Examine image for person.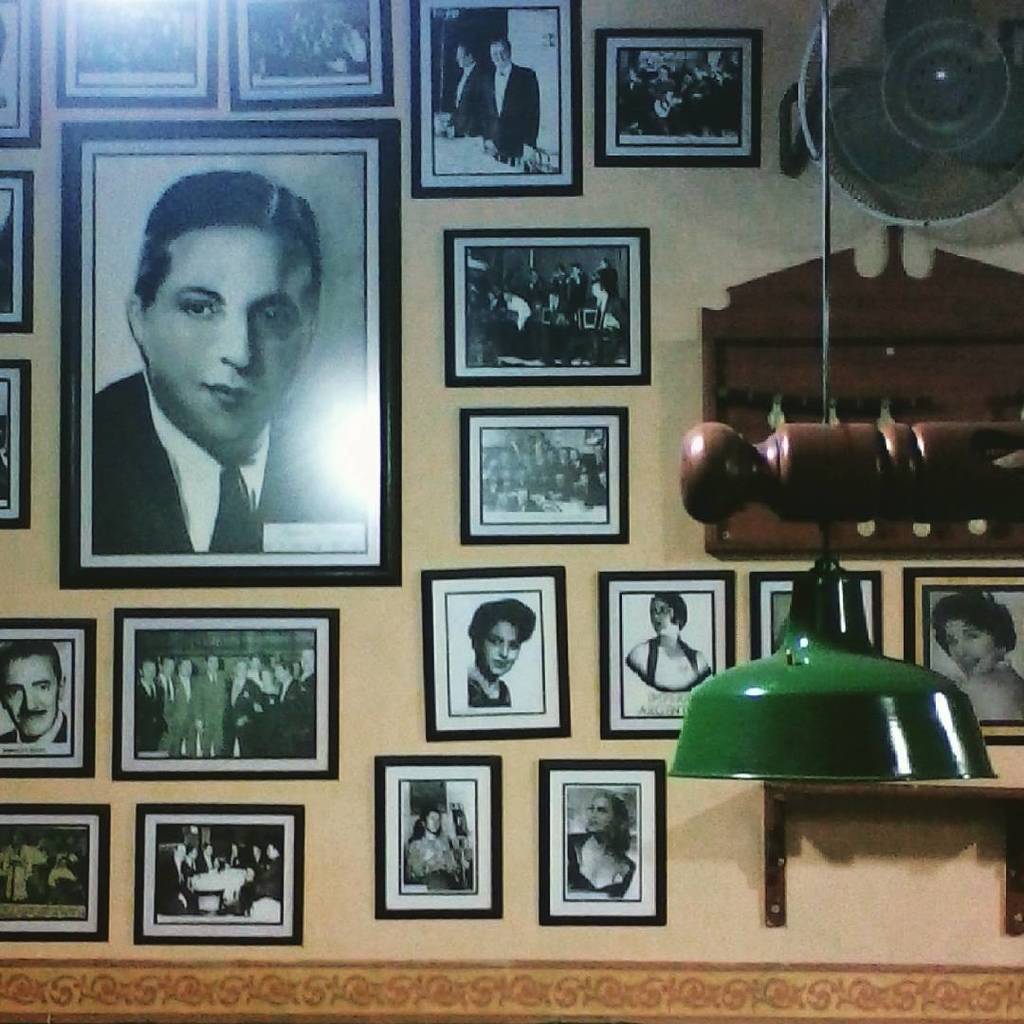
Examination result: <bbox>566, 787, 635, 903</bbox>.
